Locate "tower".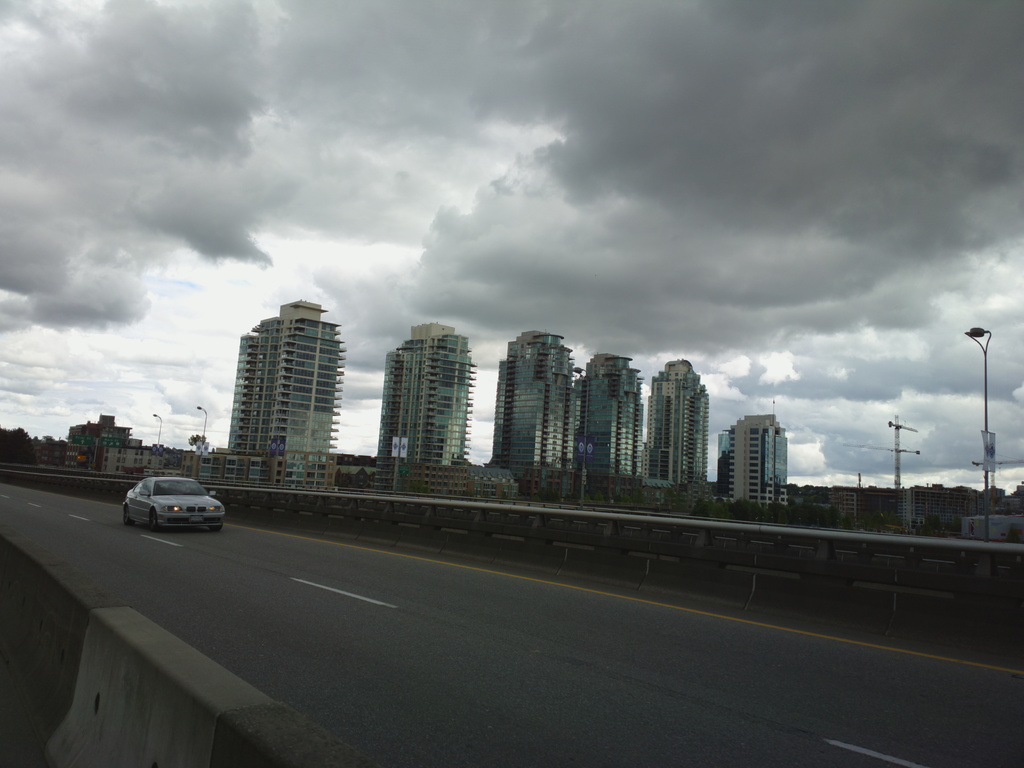
Bounding box: box=[372, 323, 476, 461].
